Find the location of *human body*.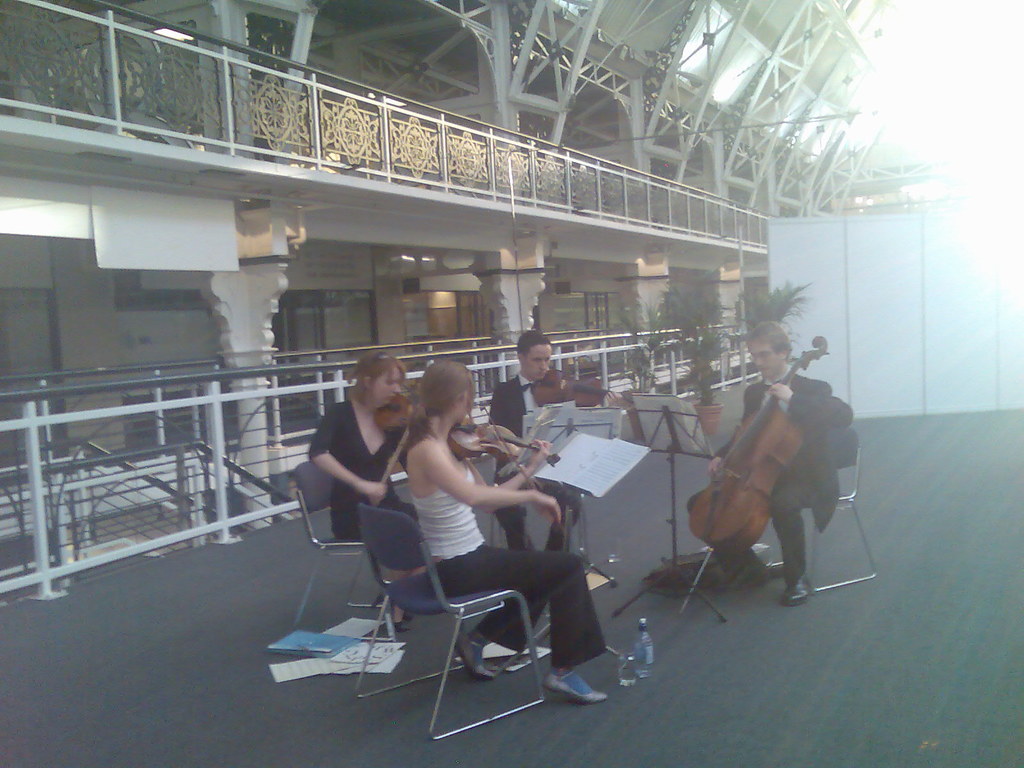
Location: l=299, t=338, r=419, b=637.
